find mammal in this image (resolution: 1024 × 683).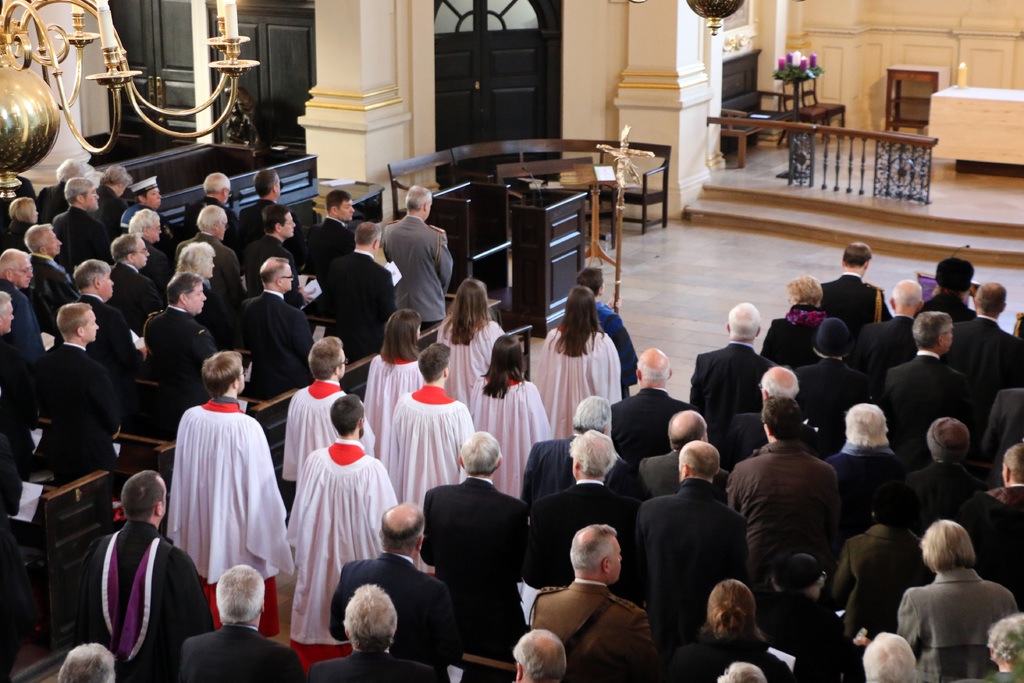
left=372, top=343, right=480, bottom=504.
